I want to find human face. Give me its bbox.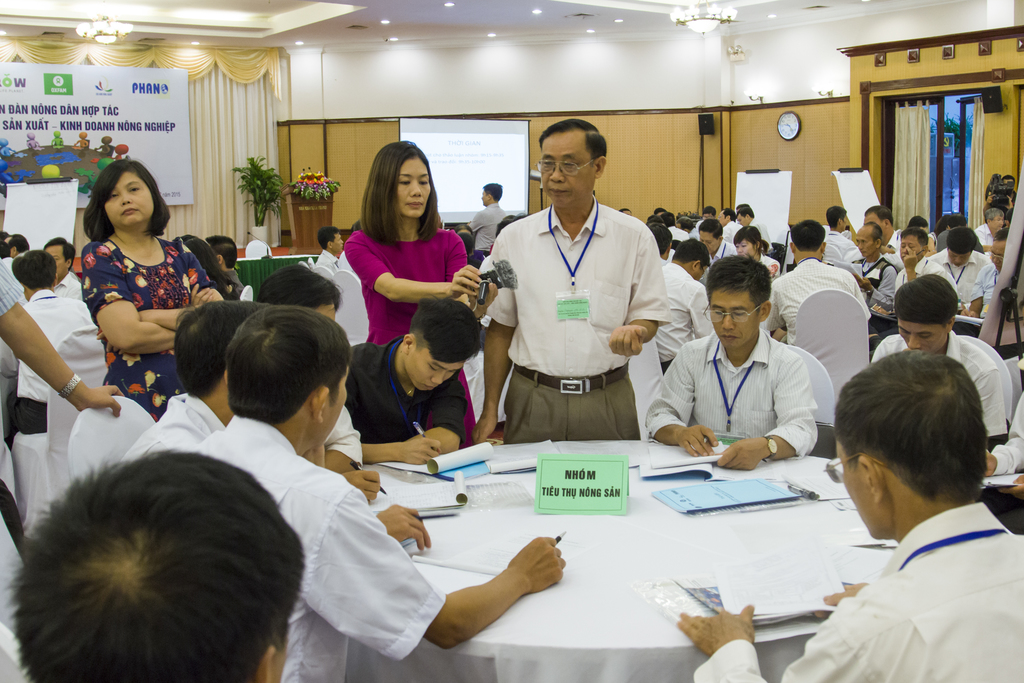
{"left": 394, "top": 148, "right": 430, "bottom": 215}.
